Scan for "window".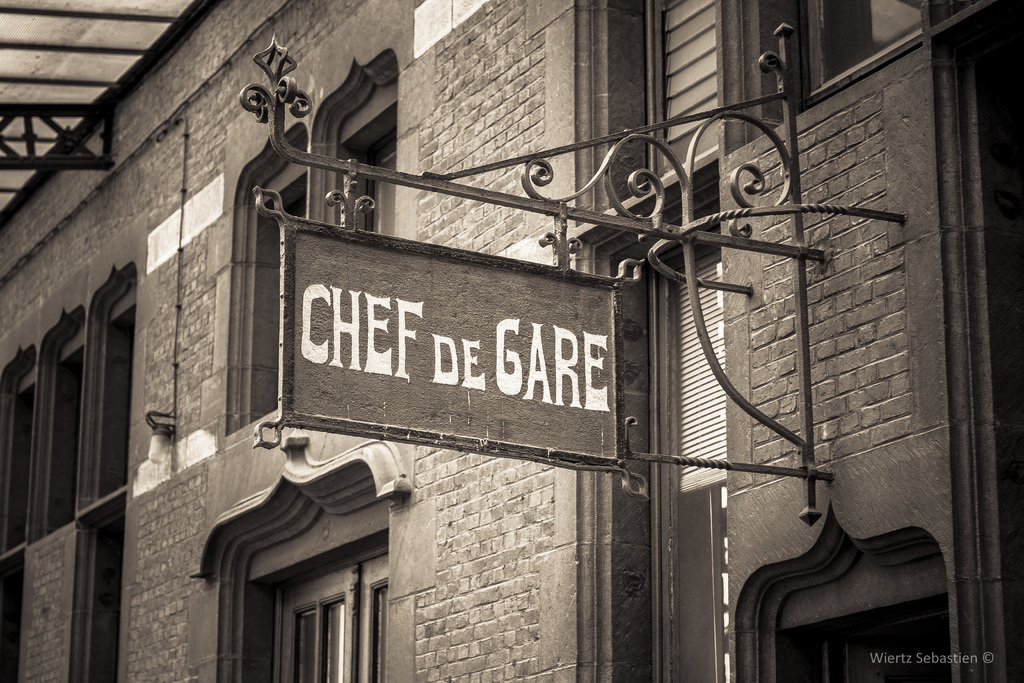
Scan result: (303, 59, 403, 243).
